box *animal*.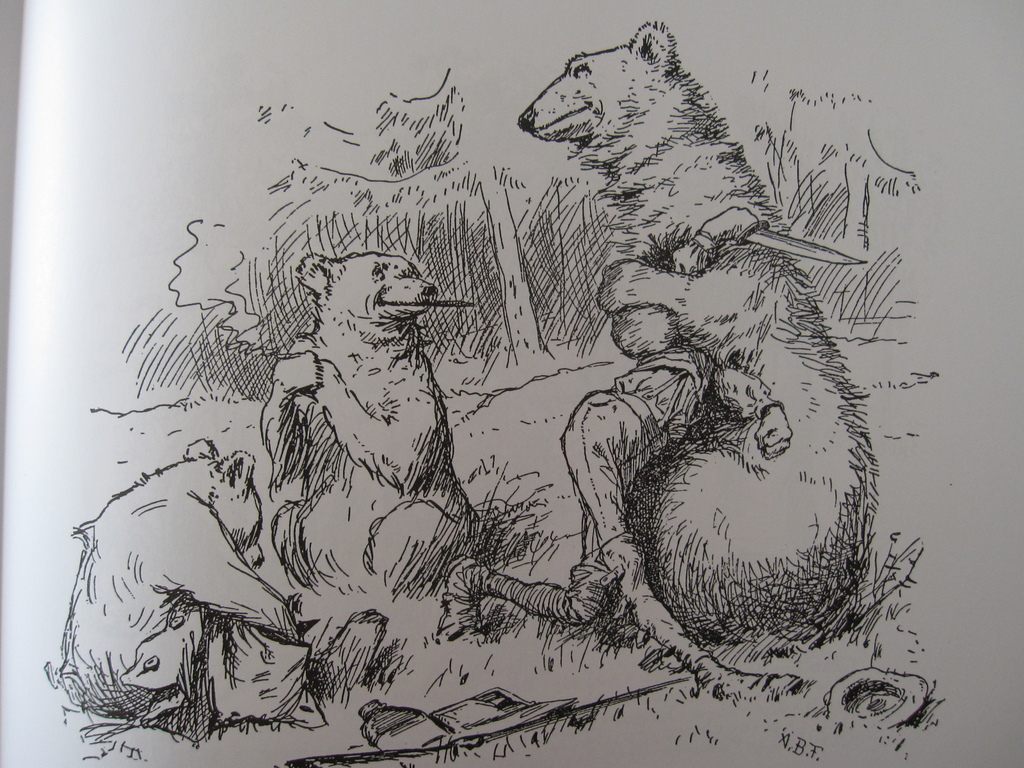
region(248, 249, 491, 616).
